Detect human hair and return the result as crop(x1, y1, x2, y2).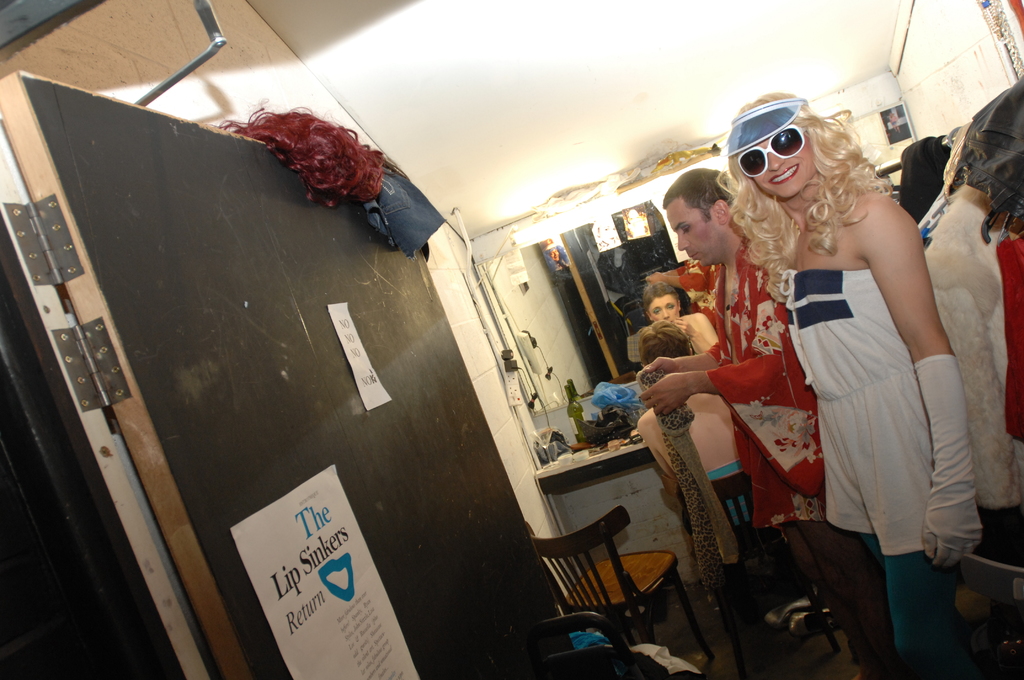
crop(725, 88, 893, 311).
